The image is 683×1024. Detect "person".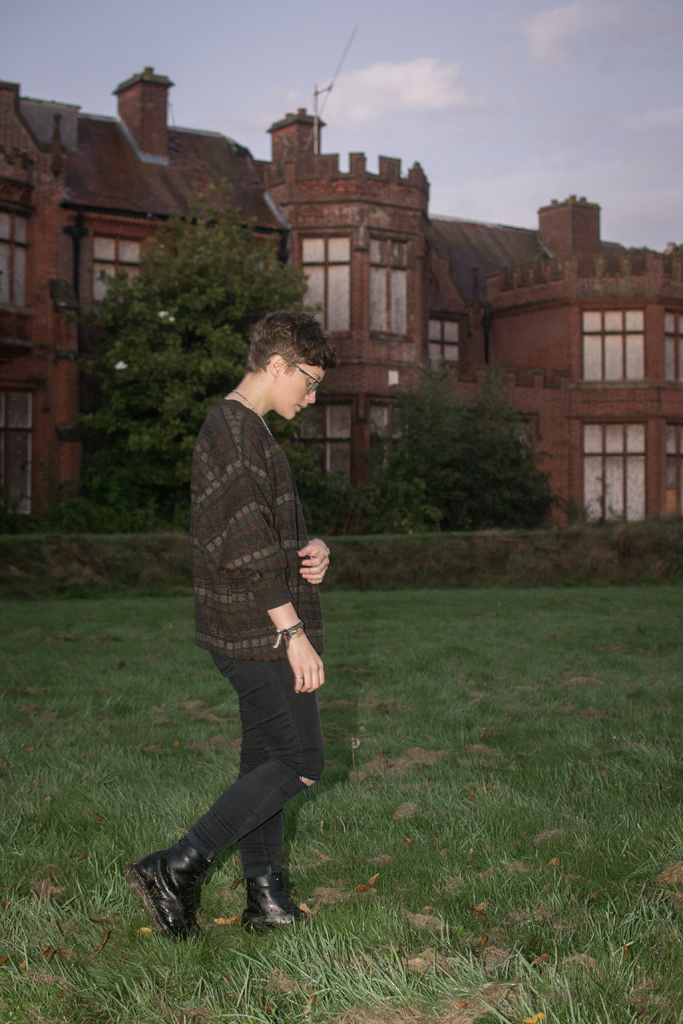
Detection: bbox(161, 291, 349, 945).
